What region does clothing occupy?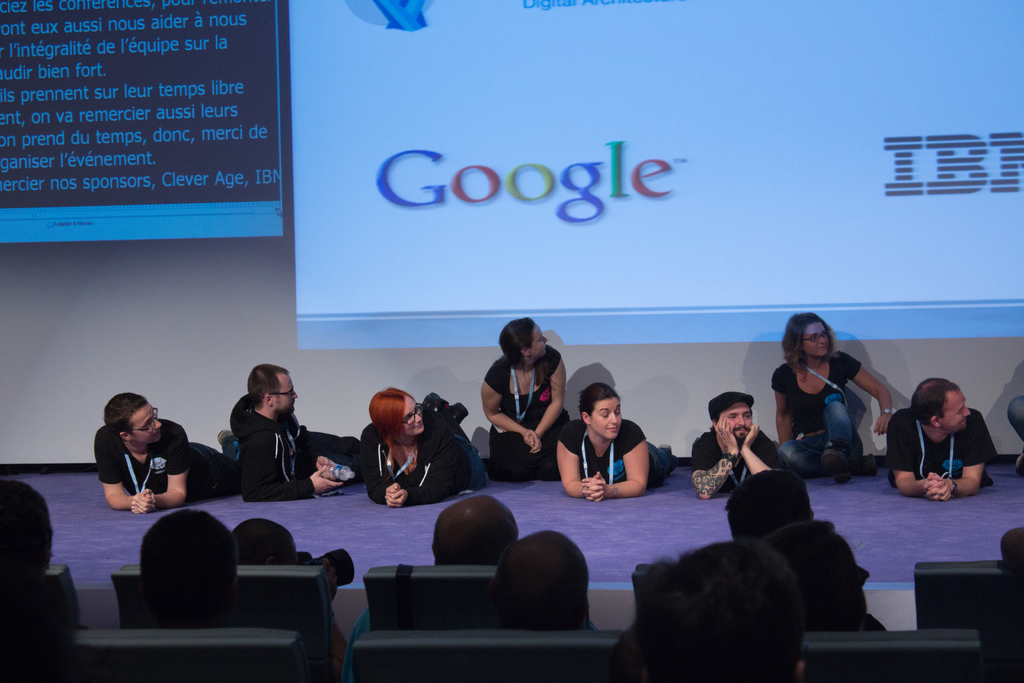
93 415 244 504.
